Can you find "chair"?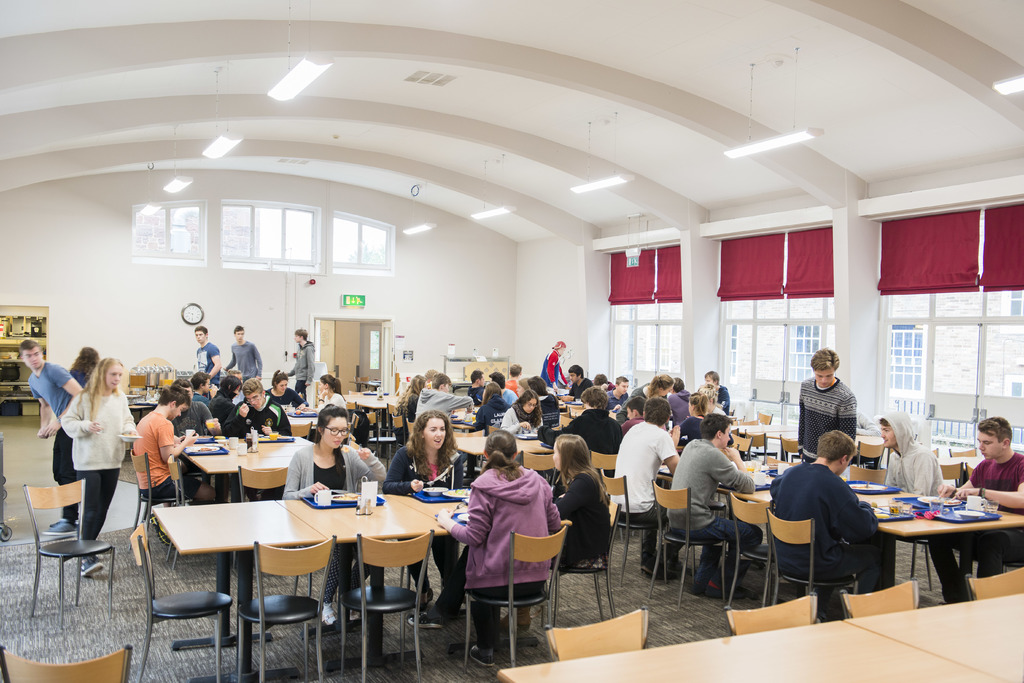
Yes, bounding box: box=[942, 447, 974, 461].
